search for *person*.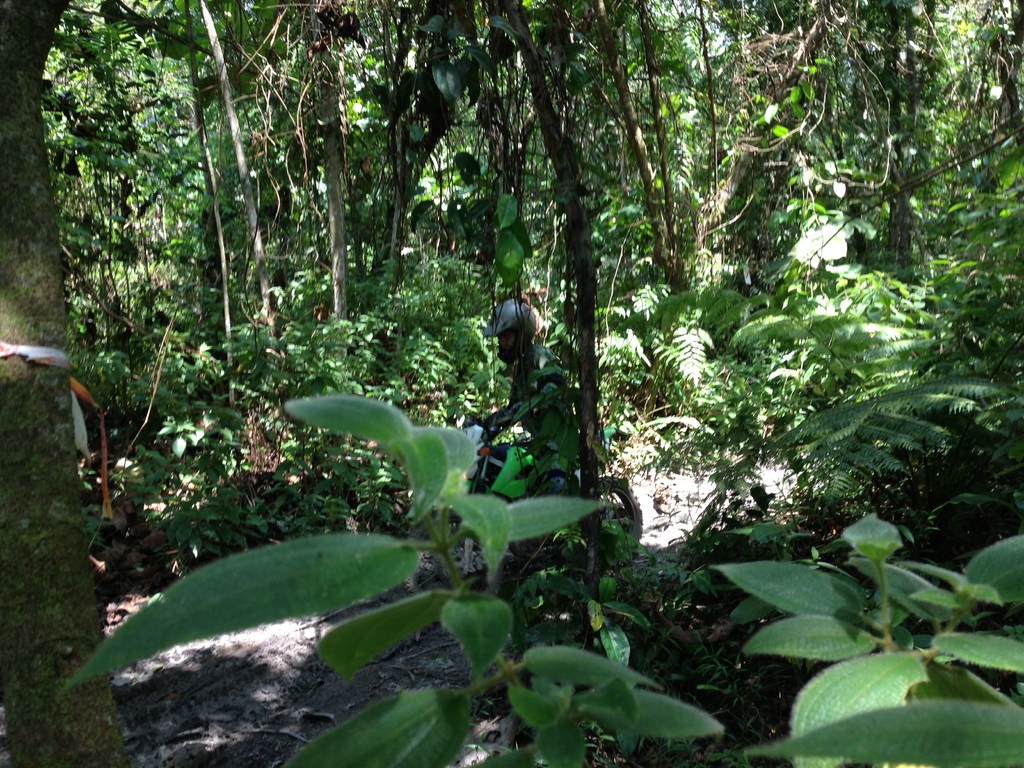
Found at x1=484, y1=296, x2=577, y2=478.
